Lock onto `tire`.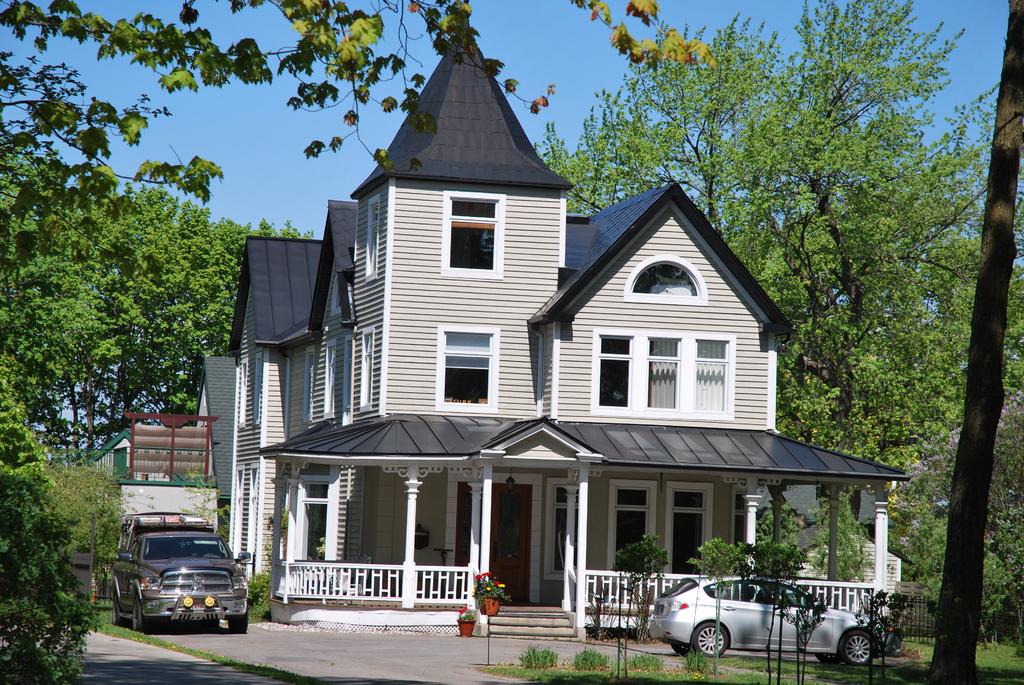
Locked: locate(113, 590, 121, 626).
